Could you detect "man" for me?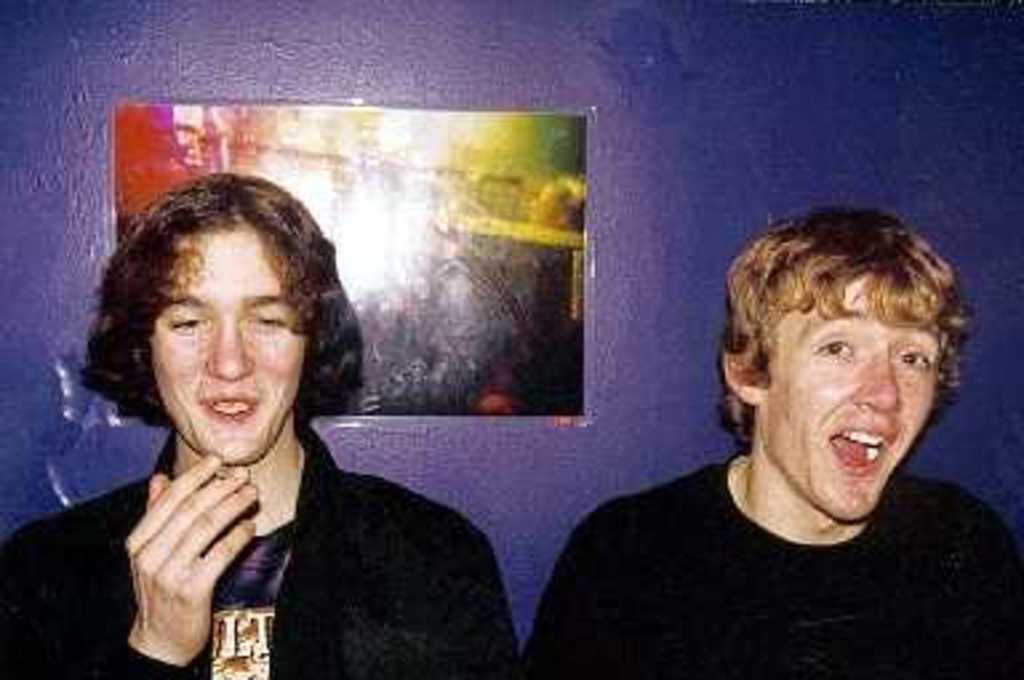
Detection result: (left=397, top=189, right=1005, bottom=659).
